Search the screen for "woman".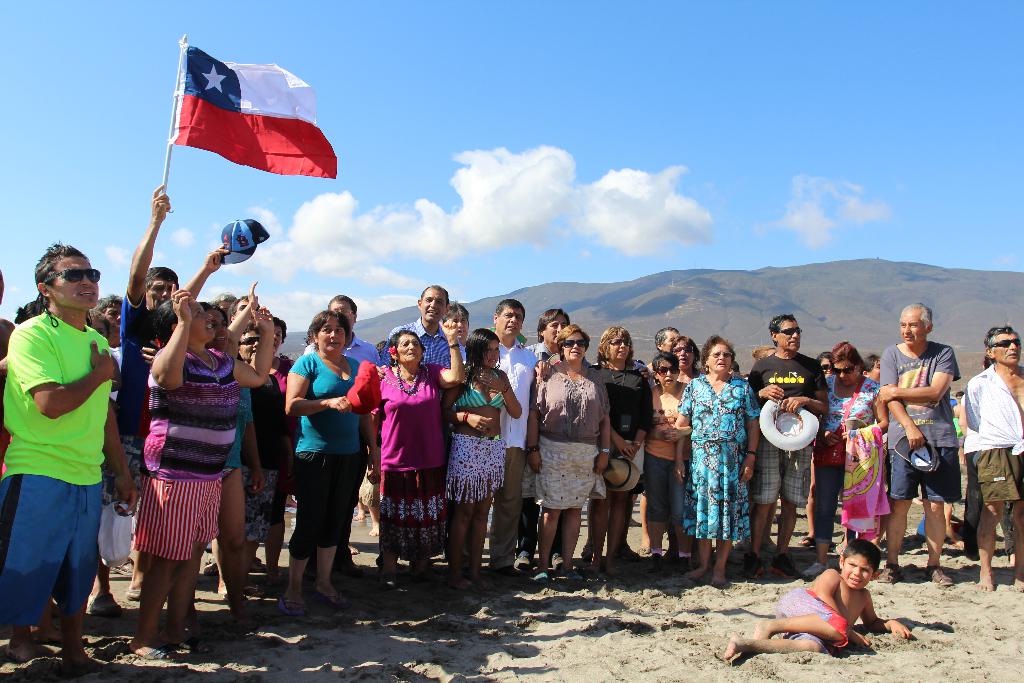
Found at x1=970 y1=349 x2=995 y2=406.
